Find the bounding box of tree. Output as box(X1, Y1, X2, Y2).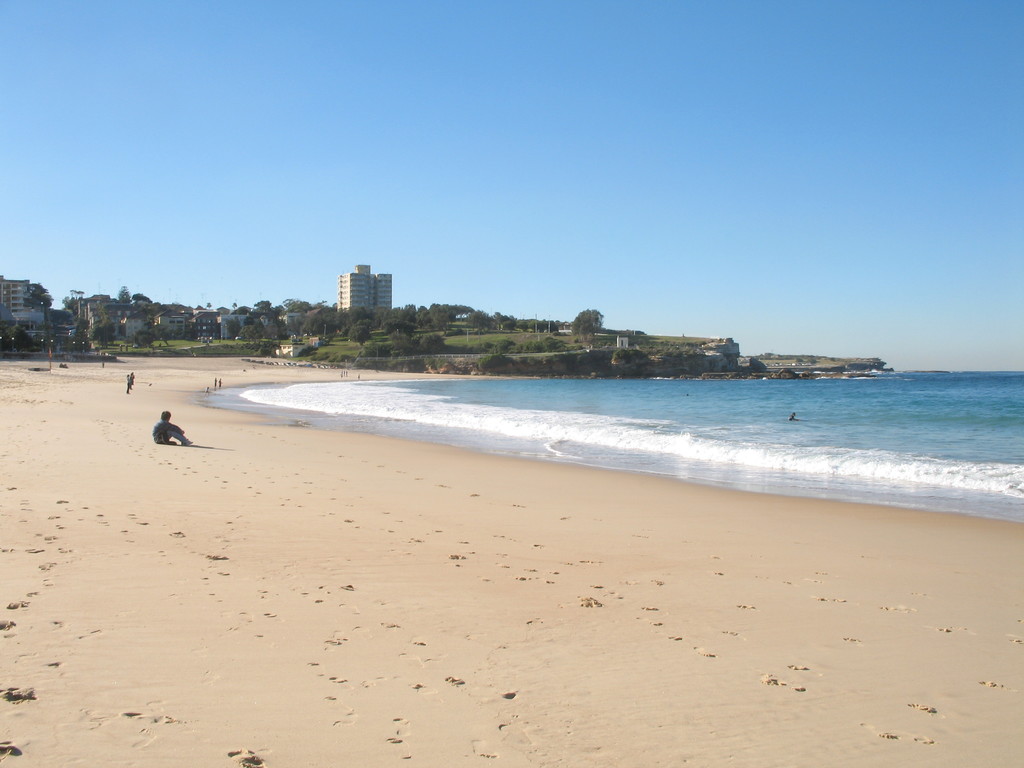
box(277, 293, 320, 313).
